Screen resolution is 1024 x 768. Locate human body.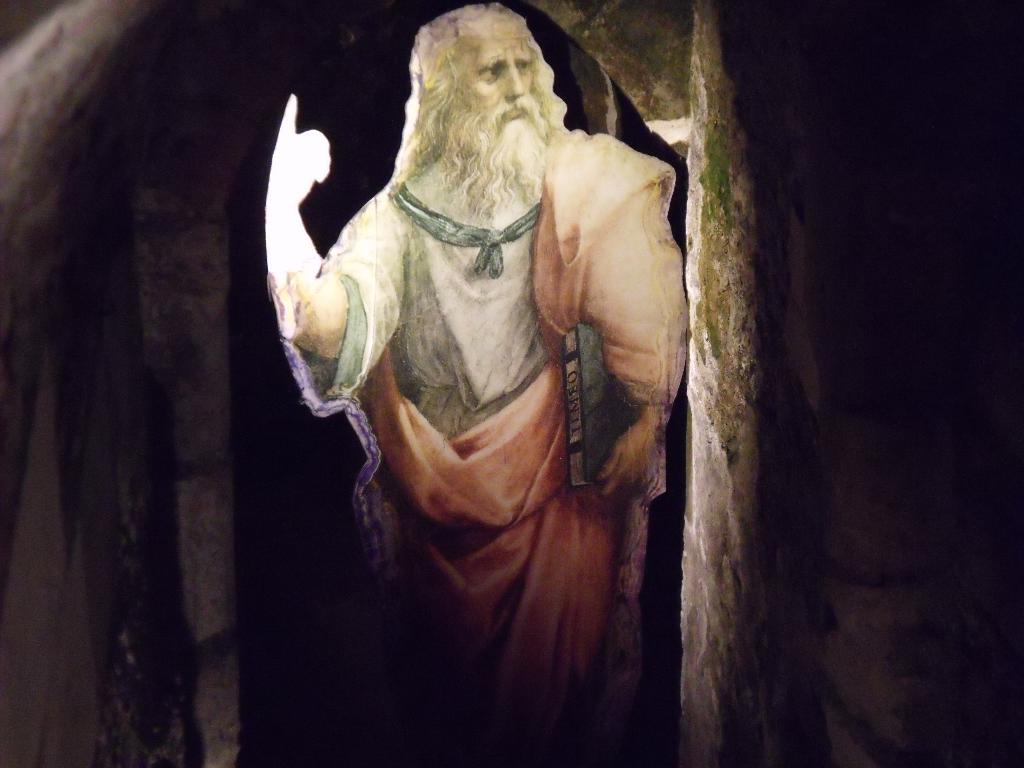
x1=236, y1=0, x2=736, y2=738.
